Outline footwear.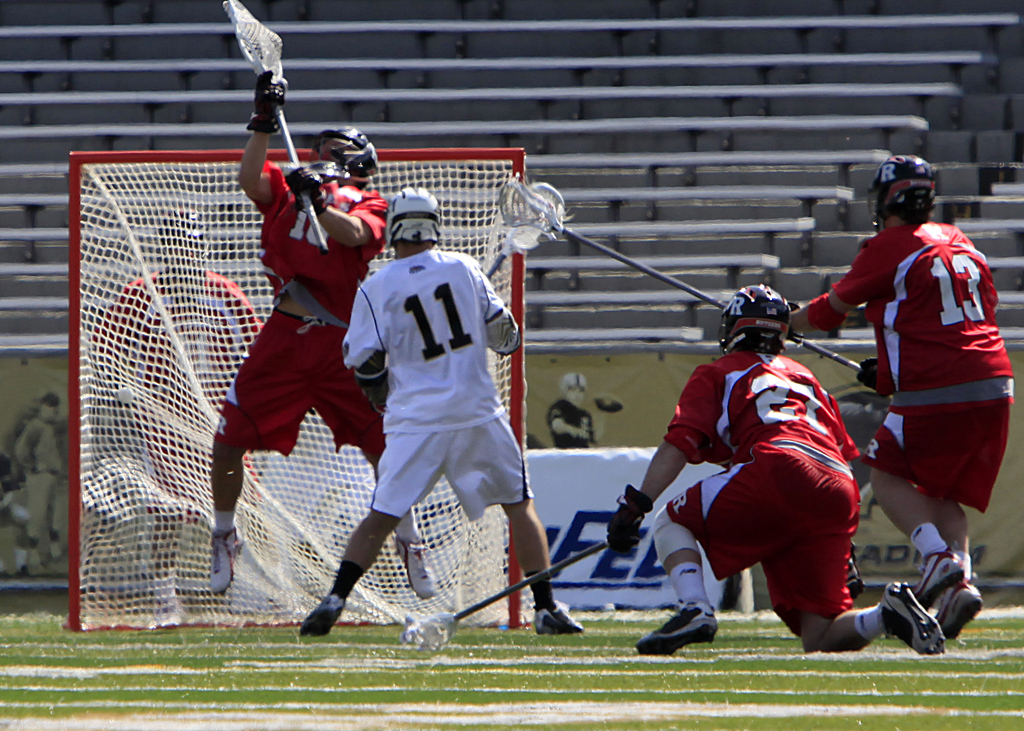
Outline: 207/524/244/597.
